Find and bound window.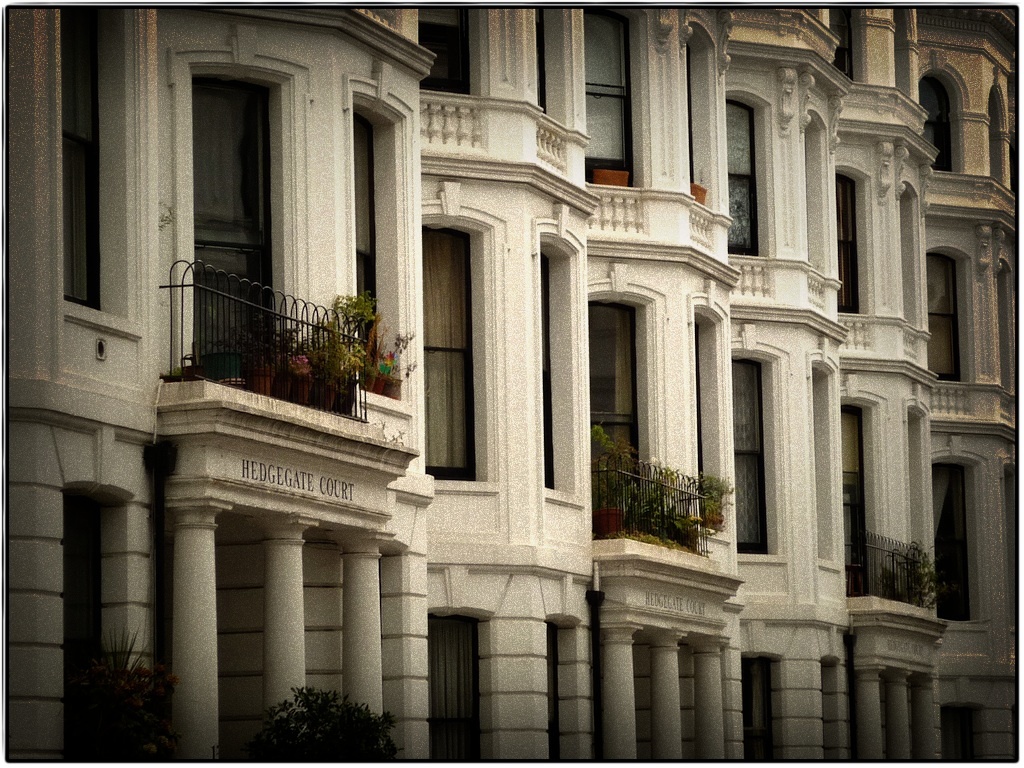
Bound: (56, 487, 138, 751).
